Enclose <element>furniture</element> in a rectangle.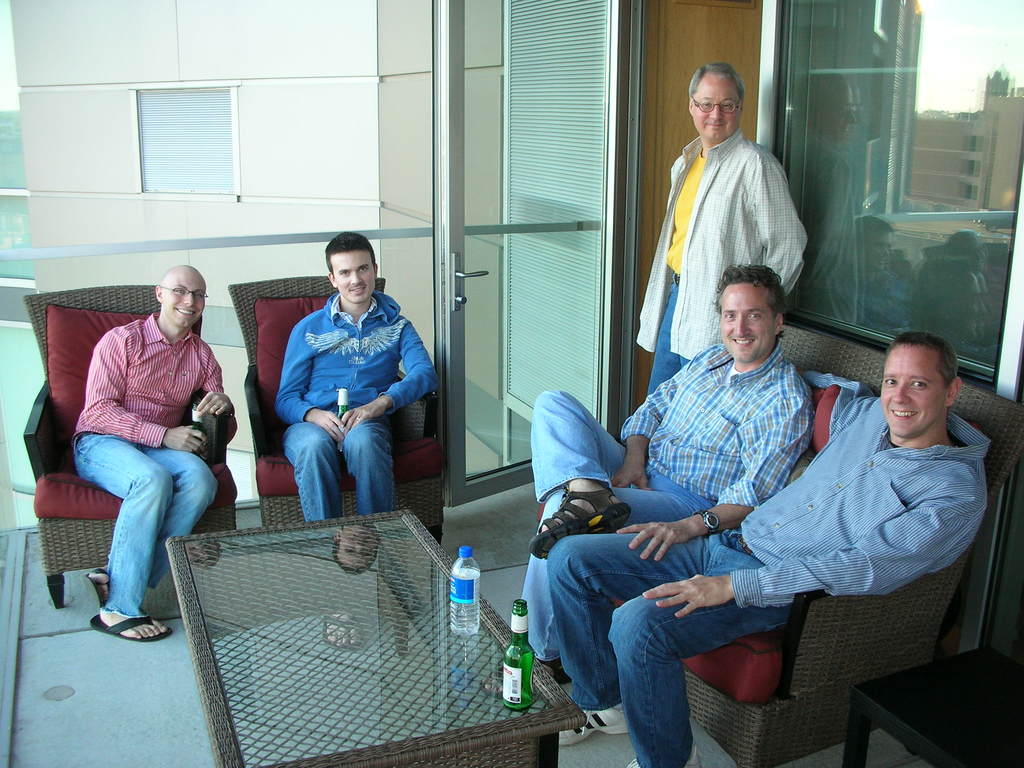
bbox=(228, 274, 446, 547).
